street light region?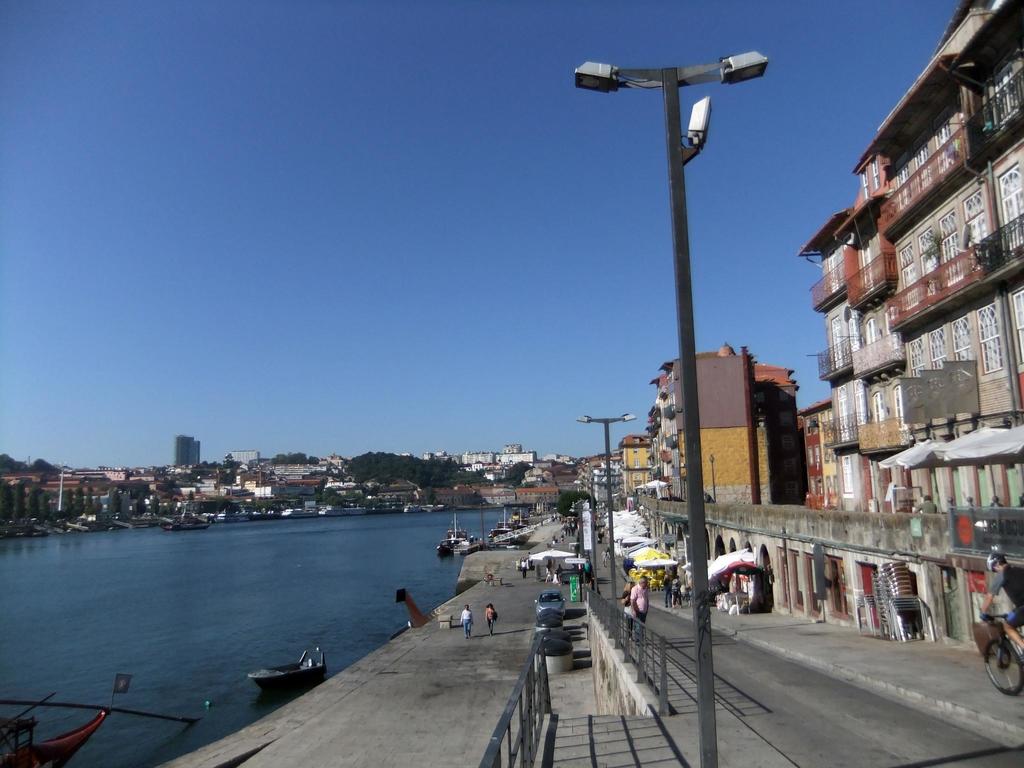
571 414 648 611
